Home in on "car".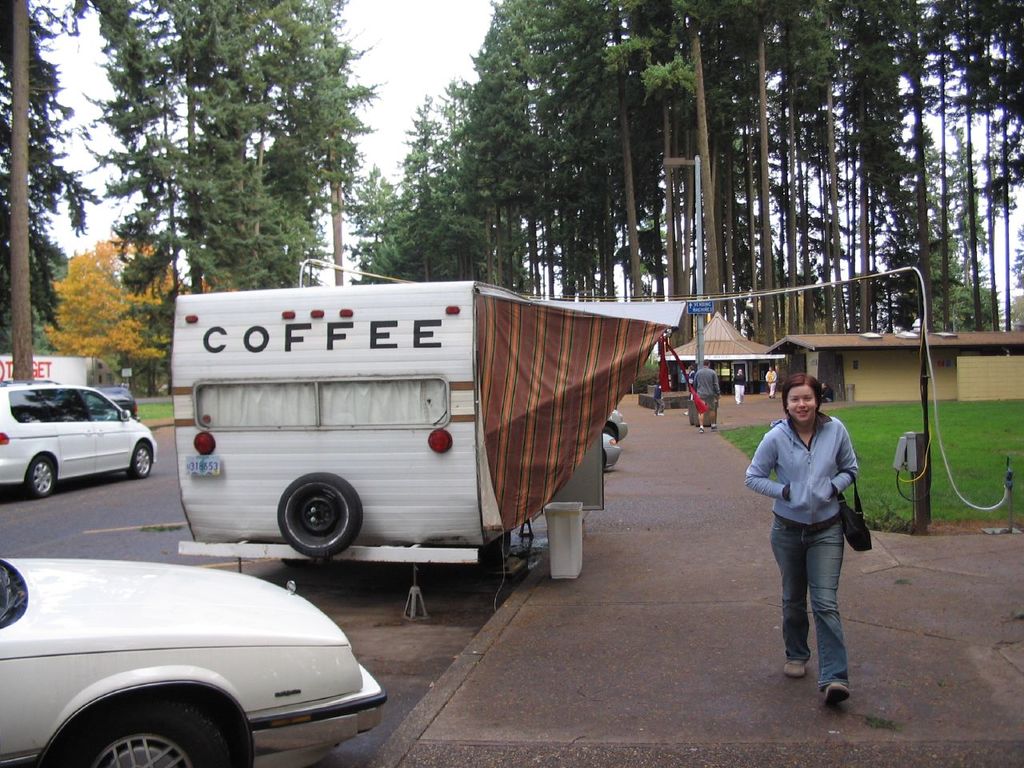
Homed in at box(0, 550, 391, 753).
